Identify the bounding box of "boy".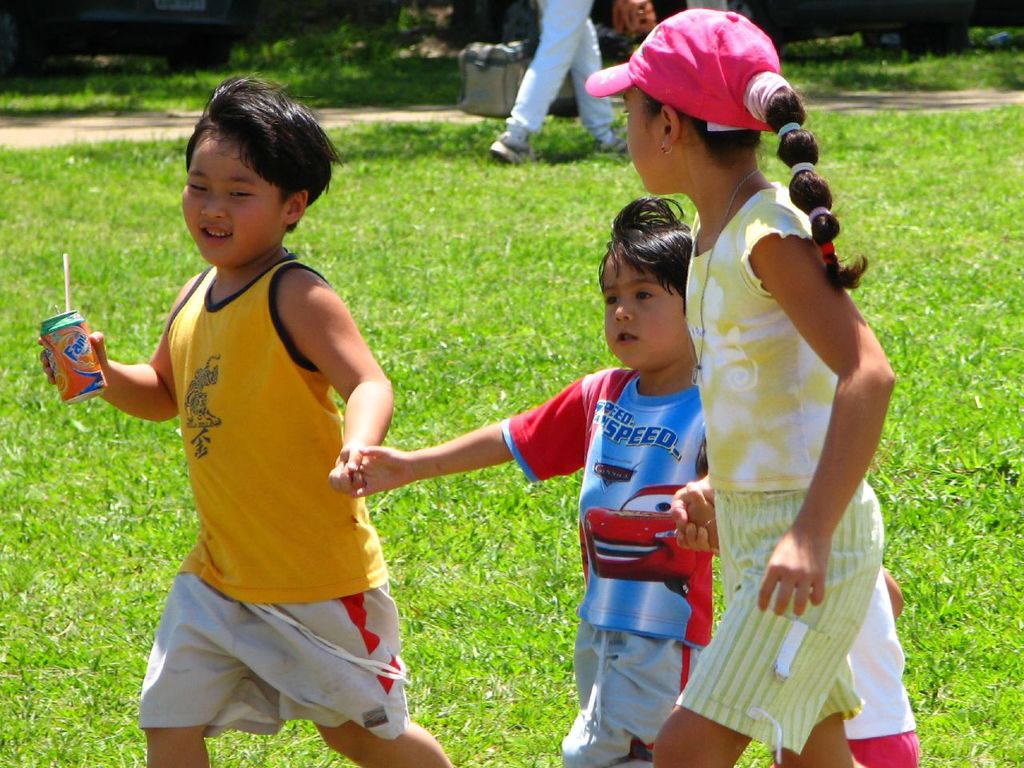
60/77/430/756.
